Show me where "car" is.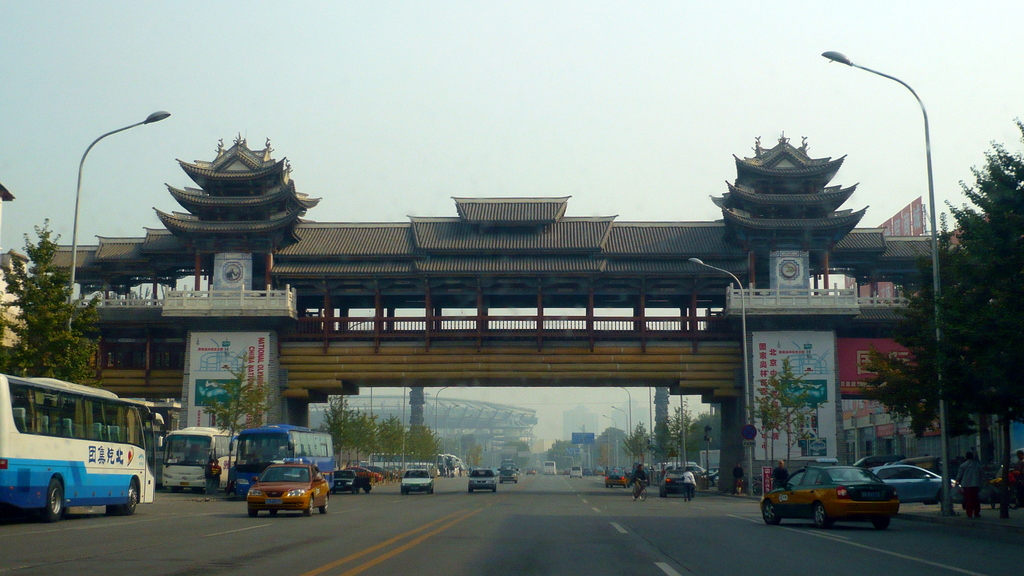
"car" is at x1=499 y1=467 x2=517 y2=483.
